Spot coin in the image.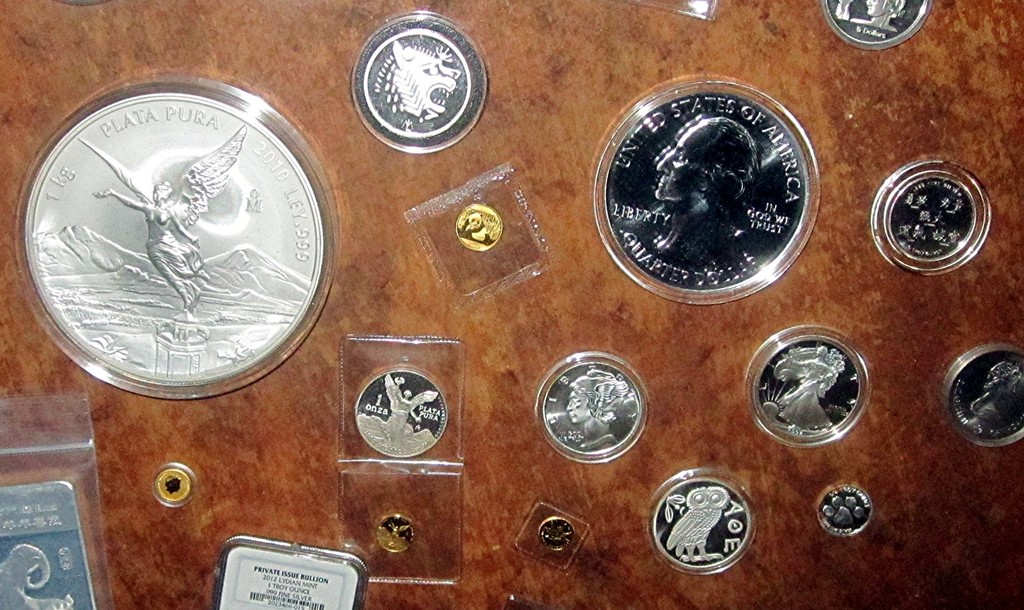
coin found at rect(543, 360, 639, 448).
